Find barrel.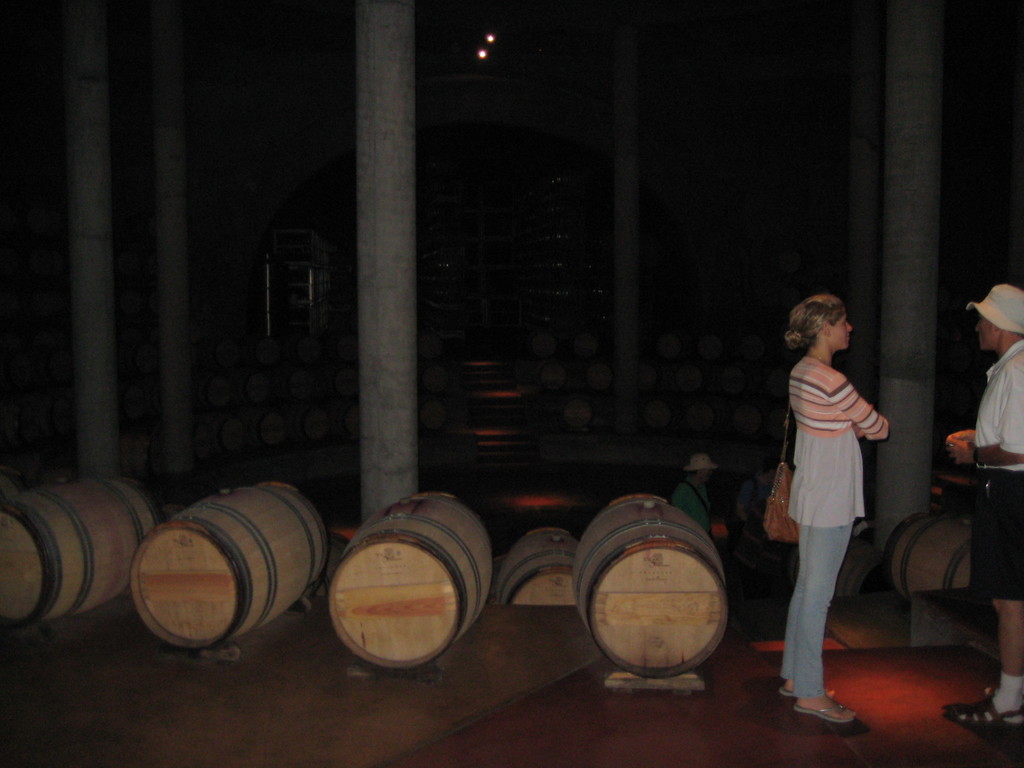
l=0, t=478, r=160, b=626.
